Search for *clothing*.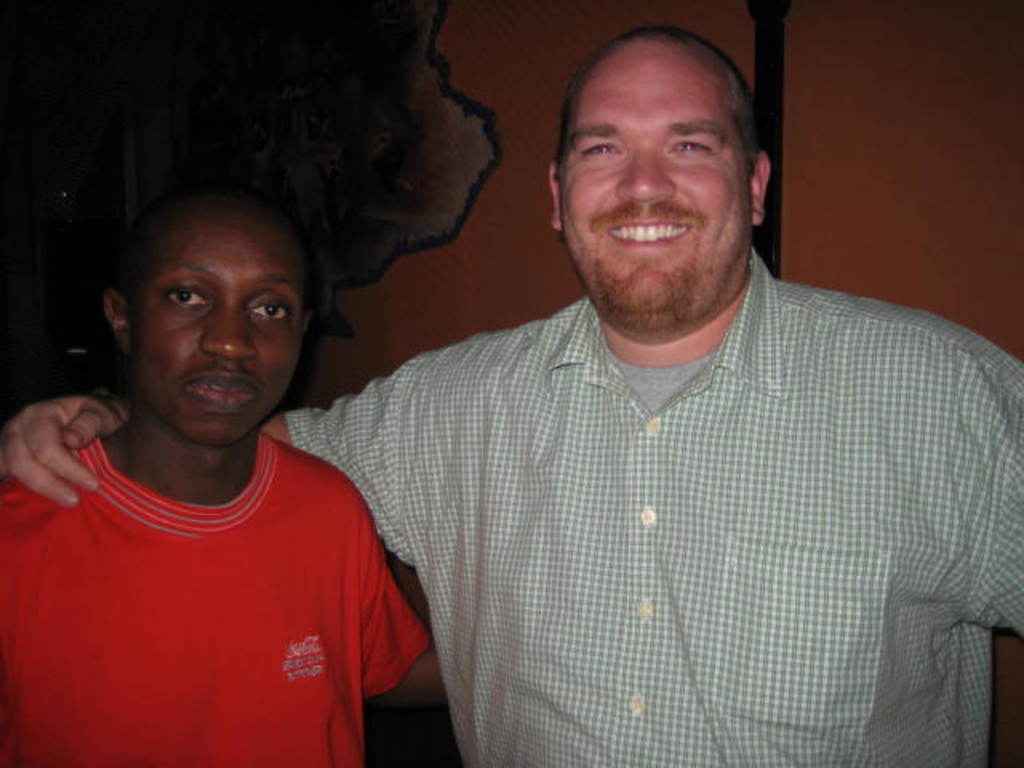
Found at [0, 429, 477, 766].
